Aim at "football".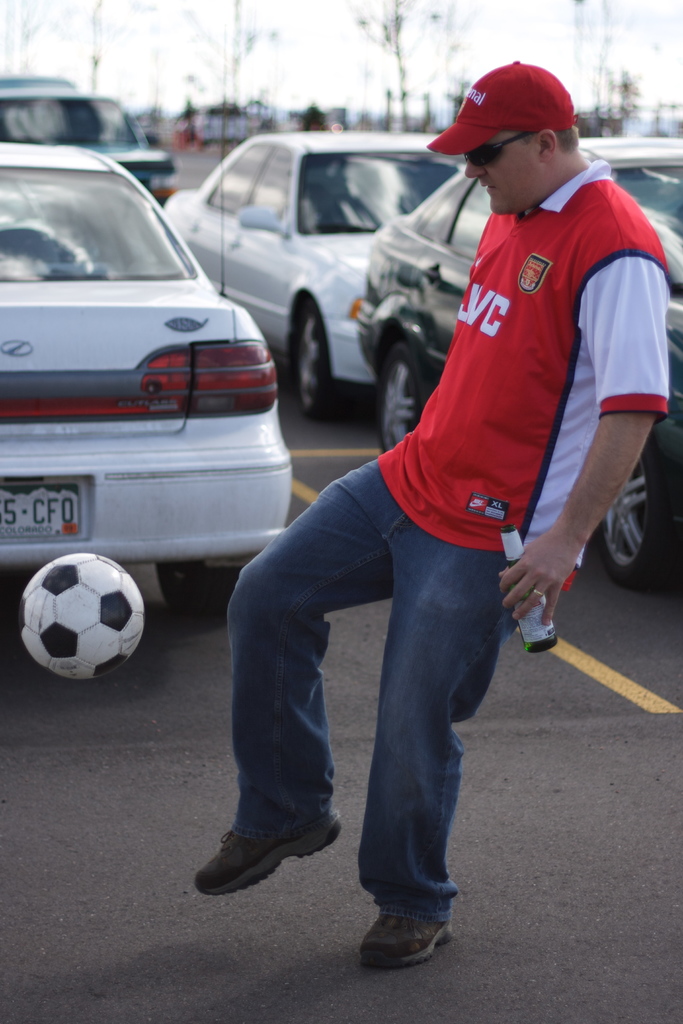
Aimed at <region>17, 545, 139, 672</region>.
